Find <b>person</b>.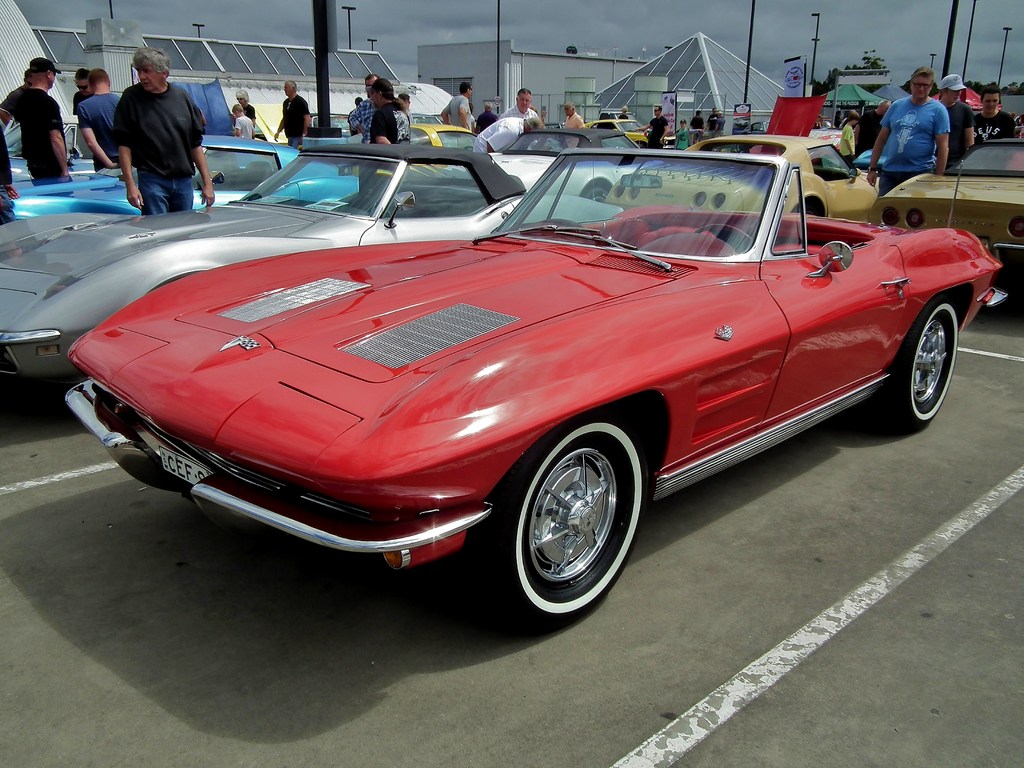
crop(936, 74, 975, 176).
